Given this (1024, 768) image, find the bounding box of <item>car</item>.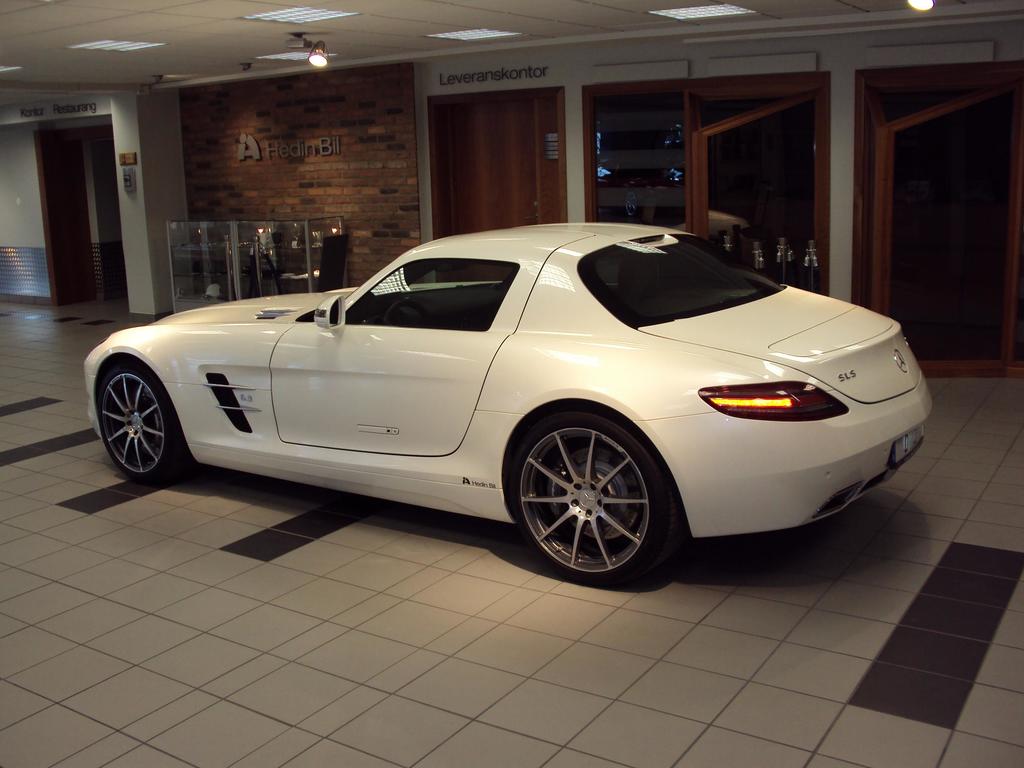
<region>87, 225, 932, 586</region>.
